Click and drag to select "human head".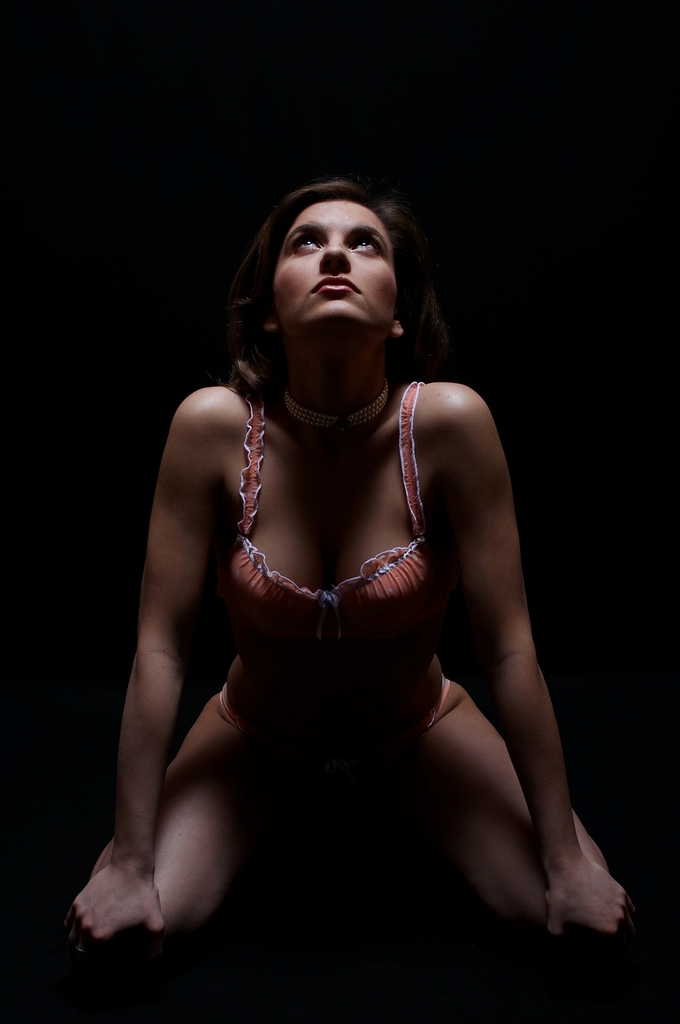
Selection: box=[248, 186, 432, 369].
